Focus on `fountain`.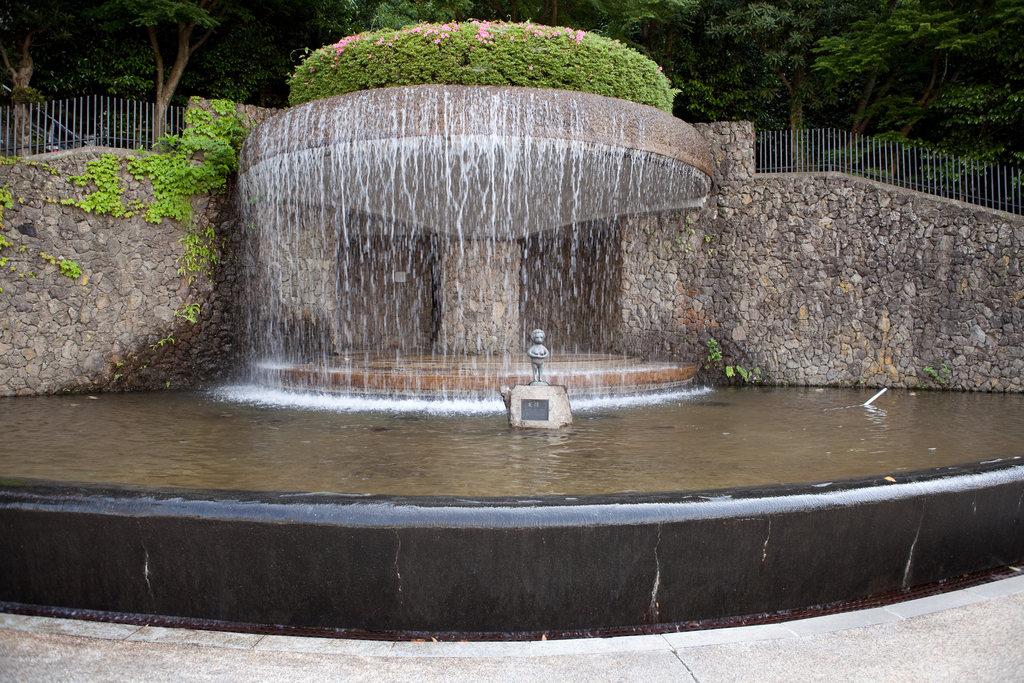
Focused at [175,15,779,541].
